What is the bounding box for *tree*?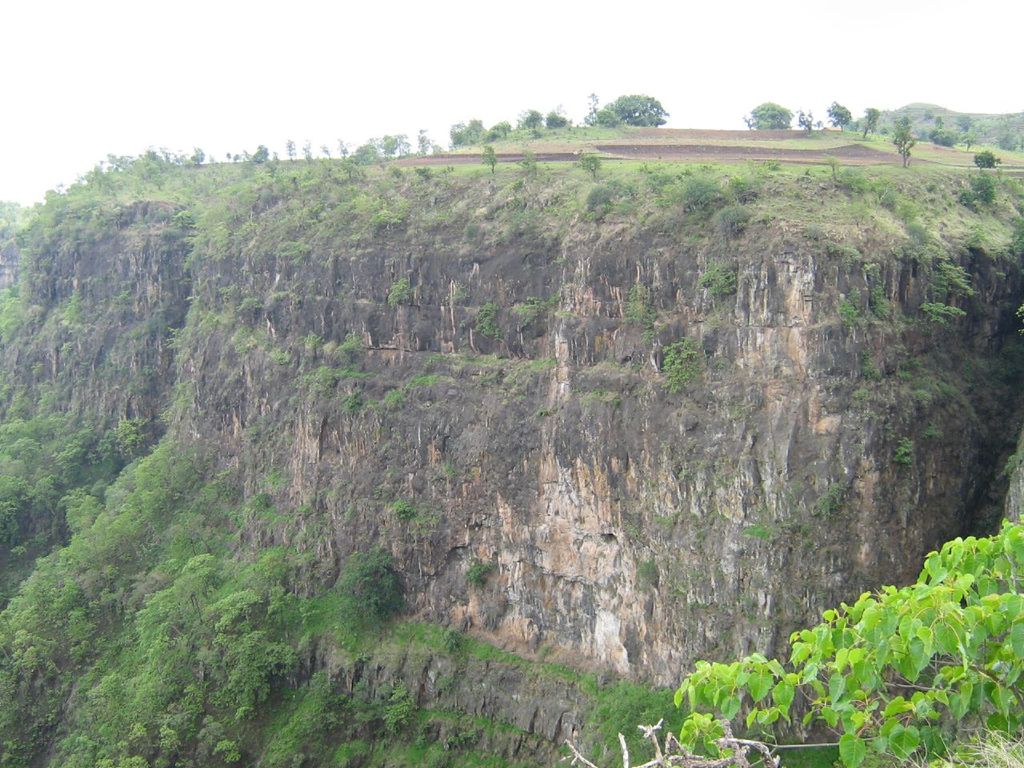
[x1=899, y1=118, x2=906, y2=158].
